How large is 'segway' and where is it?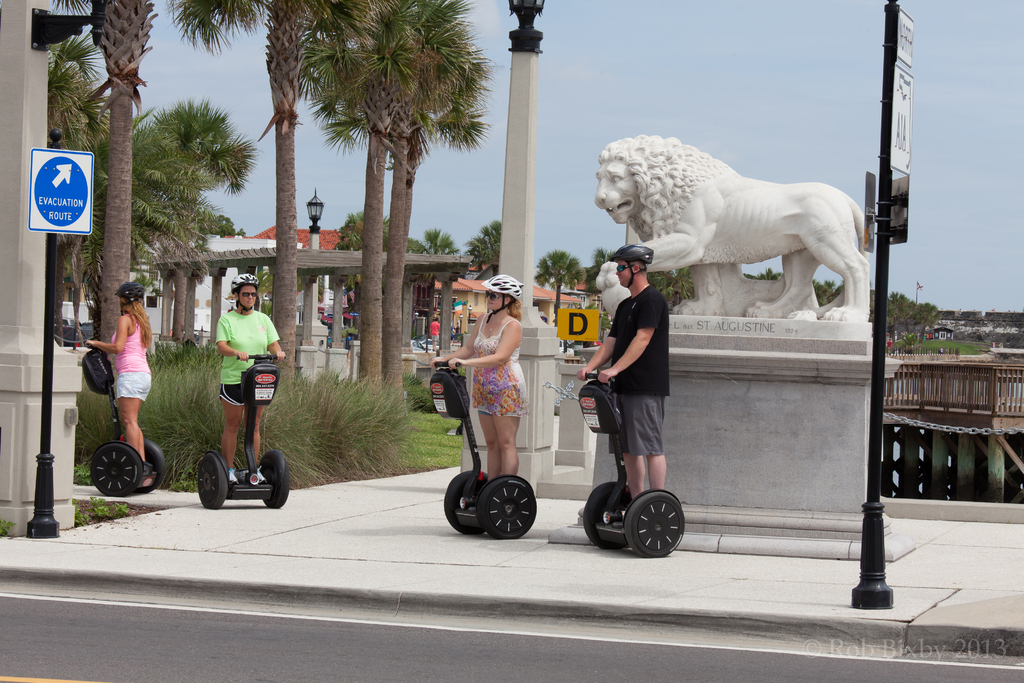
Bounding box: (192,348,290,511).
